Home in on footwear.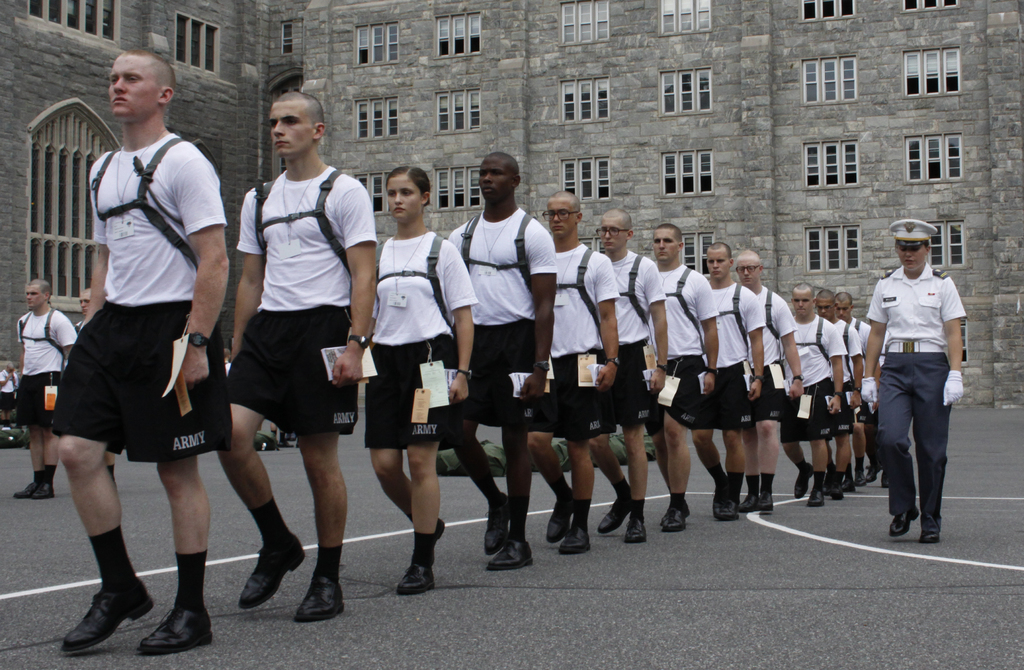
Homed in at 136, 605, 209, 653.
